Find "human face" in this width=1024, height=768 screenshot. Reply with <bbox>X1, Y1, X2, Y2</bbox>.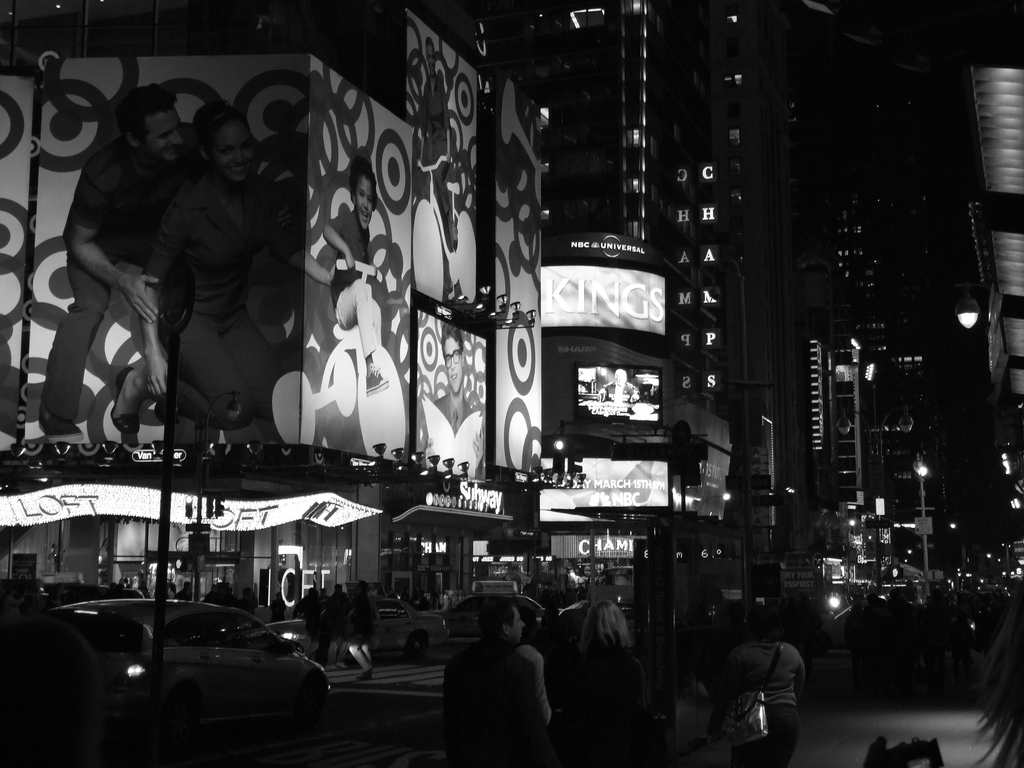
<bbox>216, 124, 253, 180</bbox>.
